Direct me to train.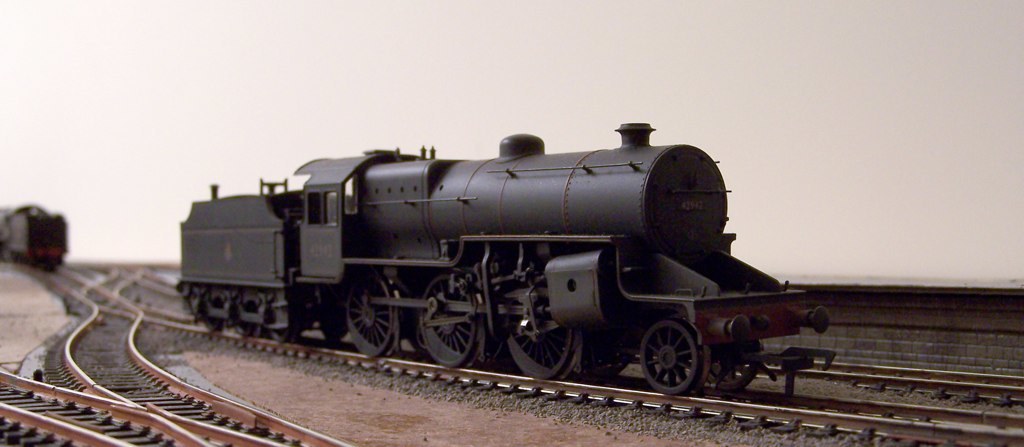
Direction: [179, 119, 833, 395].
